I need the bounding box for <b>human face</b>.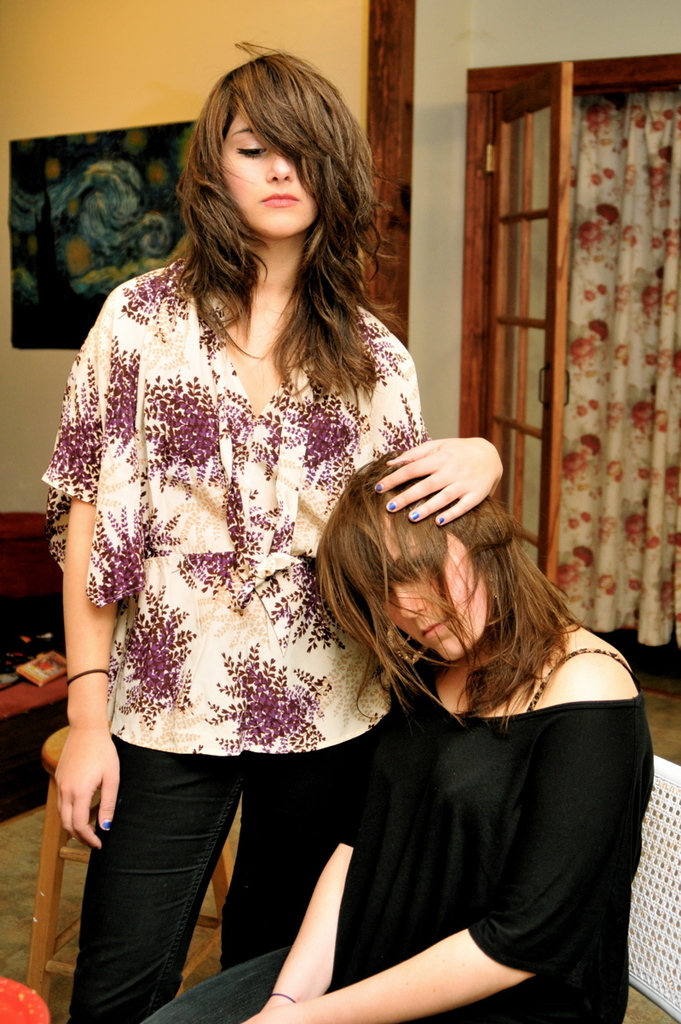
Here it is: x1=220 y1=97 x2=317 y2=240.
